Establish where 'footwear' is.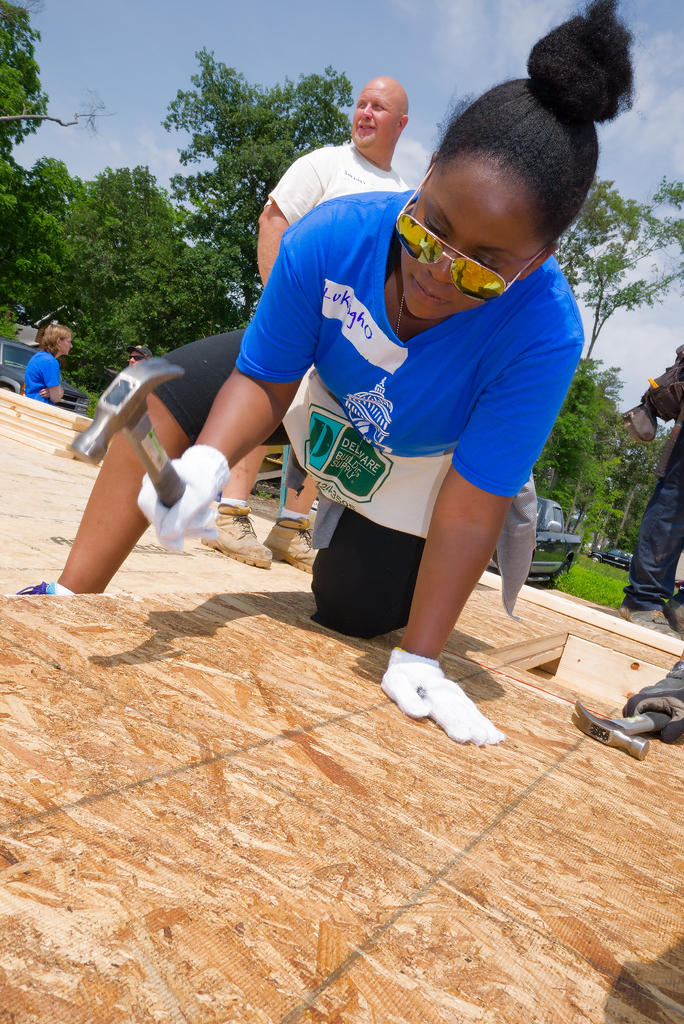
Established at 615,609,681,639.
